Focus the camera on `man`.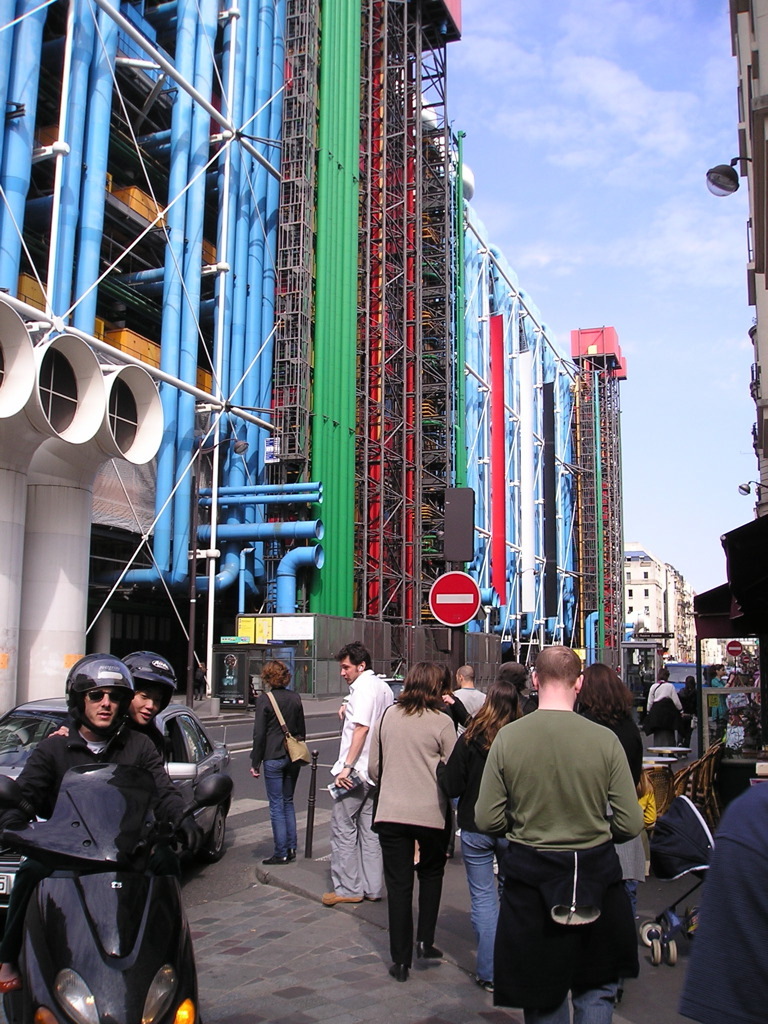
Focus region: box=[318, 640, 391, 906].
